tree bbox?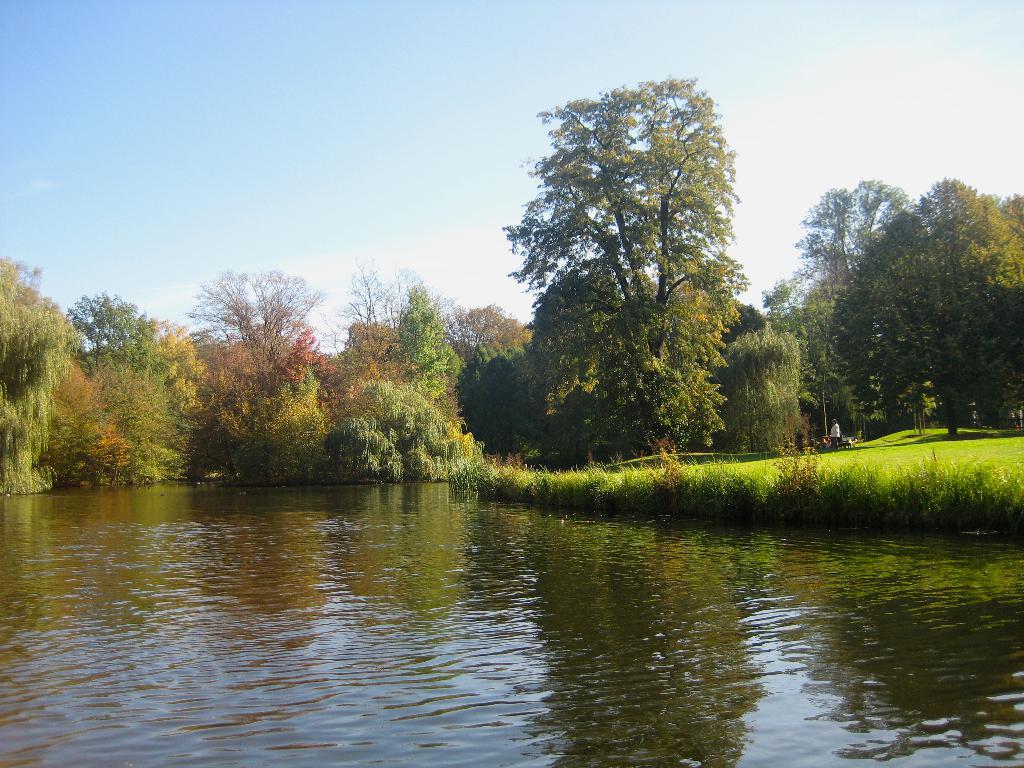
left=141, top=316, right=210, bottom=488
